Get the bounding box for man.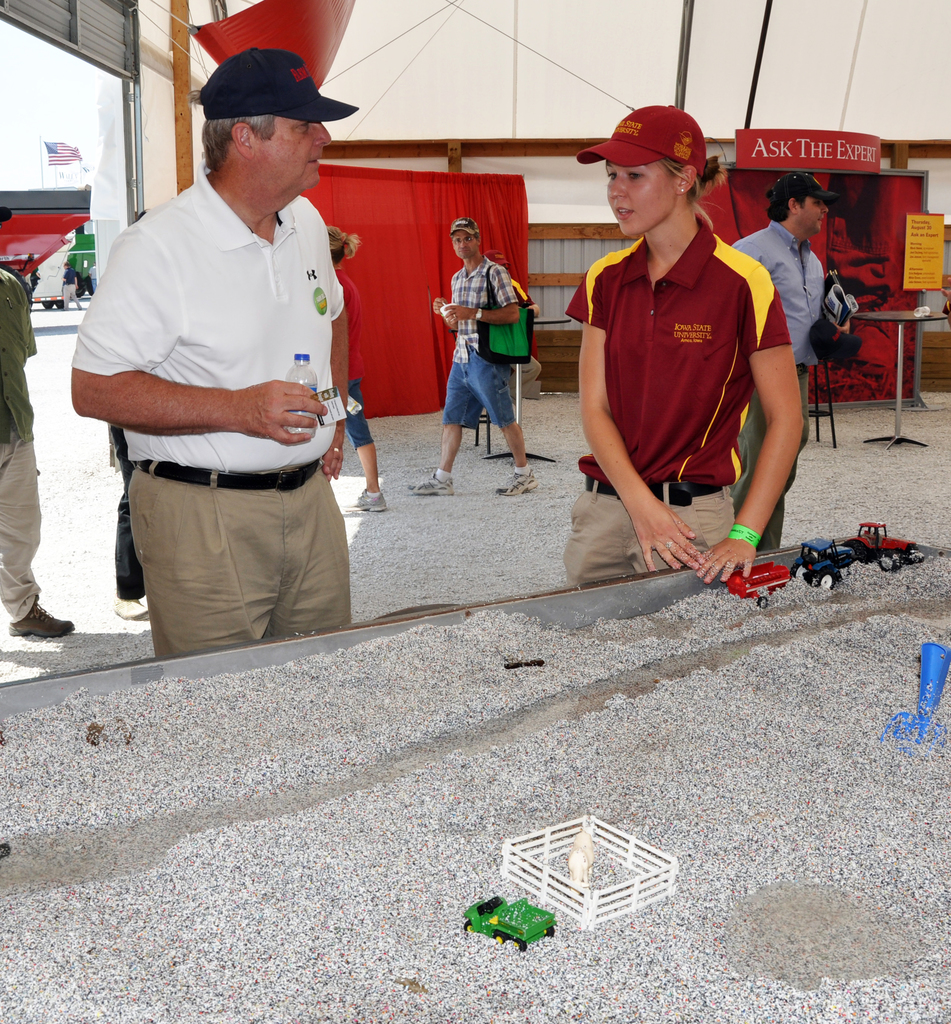
{"left": 415, "top": 218, "right": 546, "bottom": 496}.
